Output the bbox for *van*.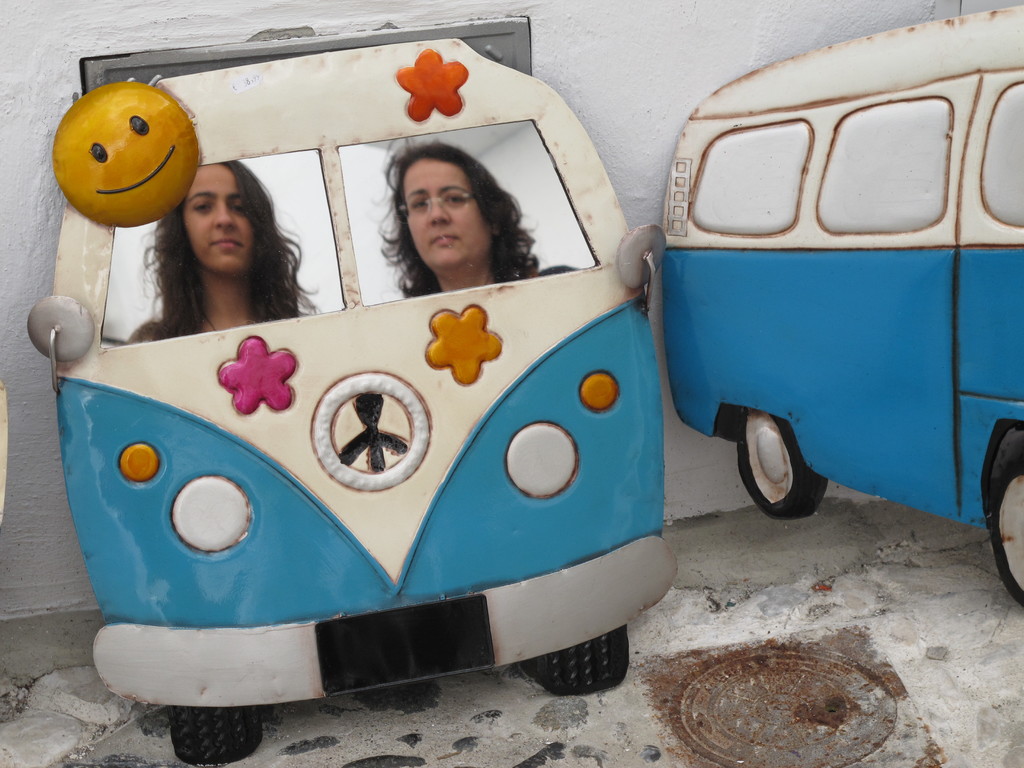
box(662, 3, 1023, 605).
